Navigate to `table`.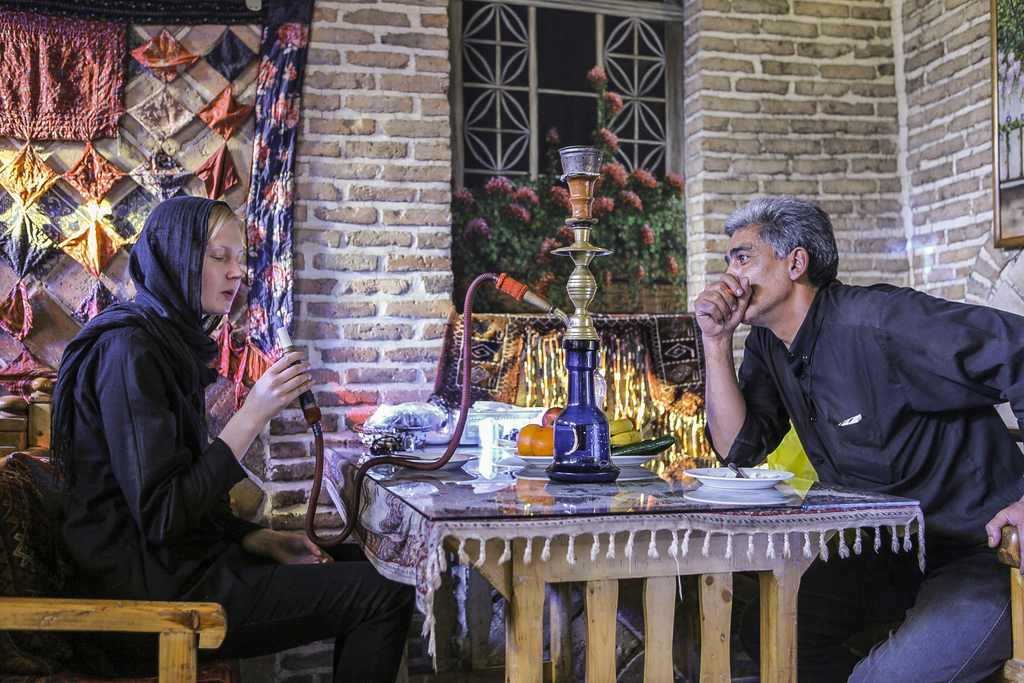
Navigation target: bbox=(313, 443, 952, 668).
